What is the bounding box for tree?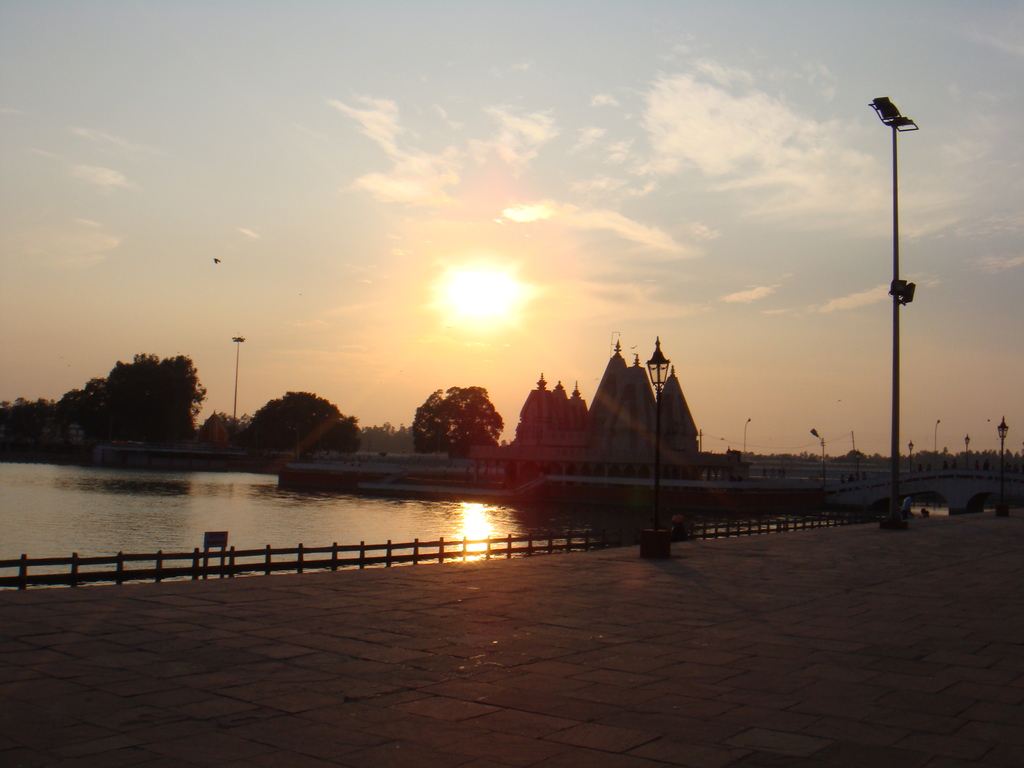
67/337/195/446.
